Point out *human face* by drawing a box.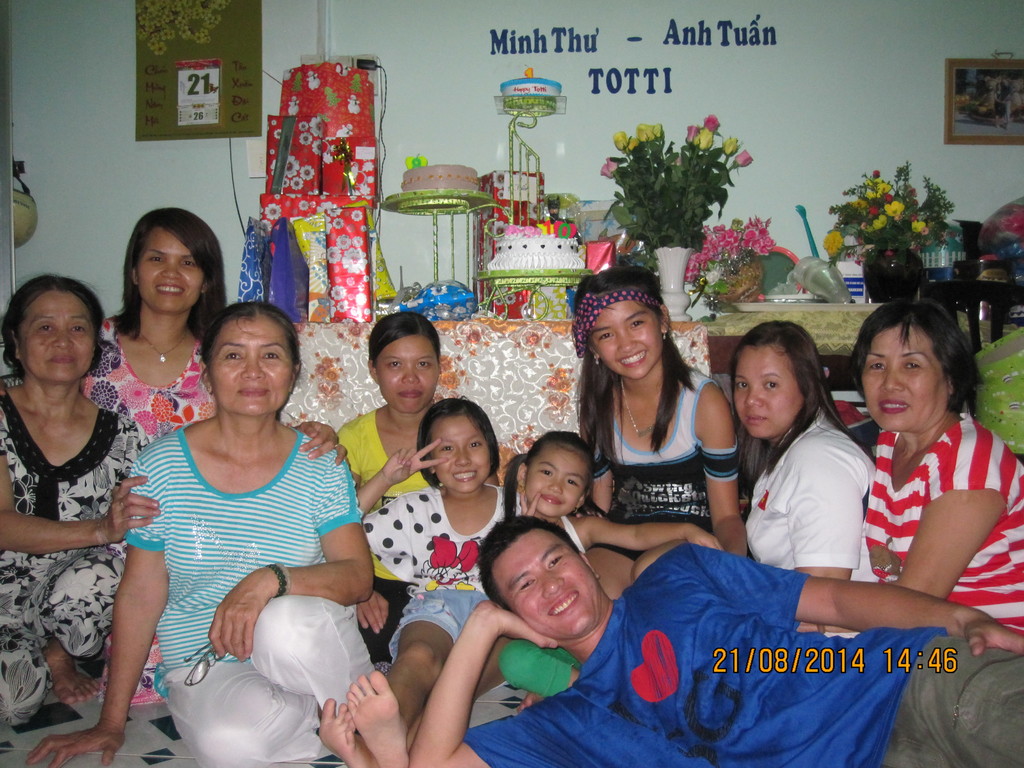
(x1=372, y1=336, x2=438, y2=413).
